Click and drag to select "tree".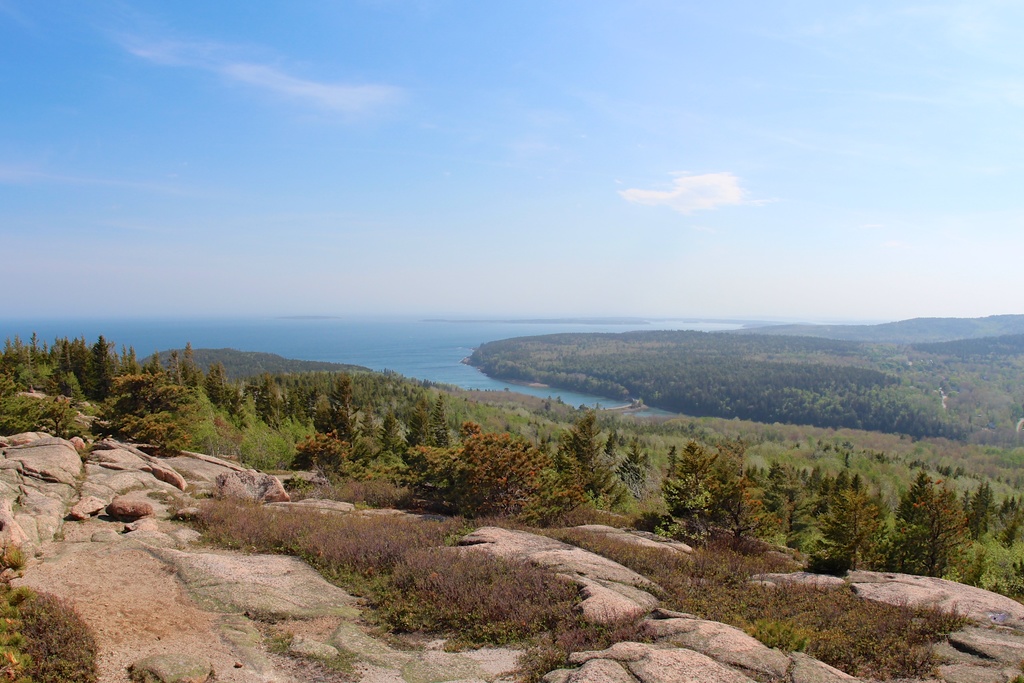
Selection: (963,481,992,535).
